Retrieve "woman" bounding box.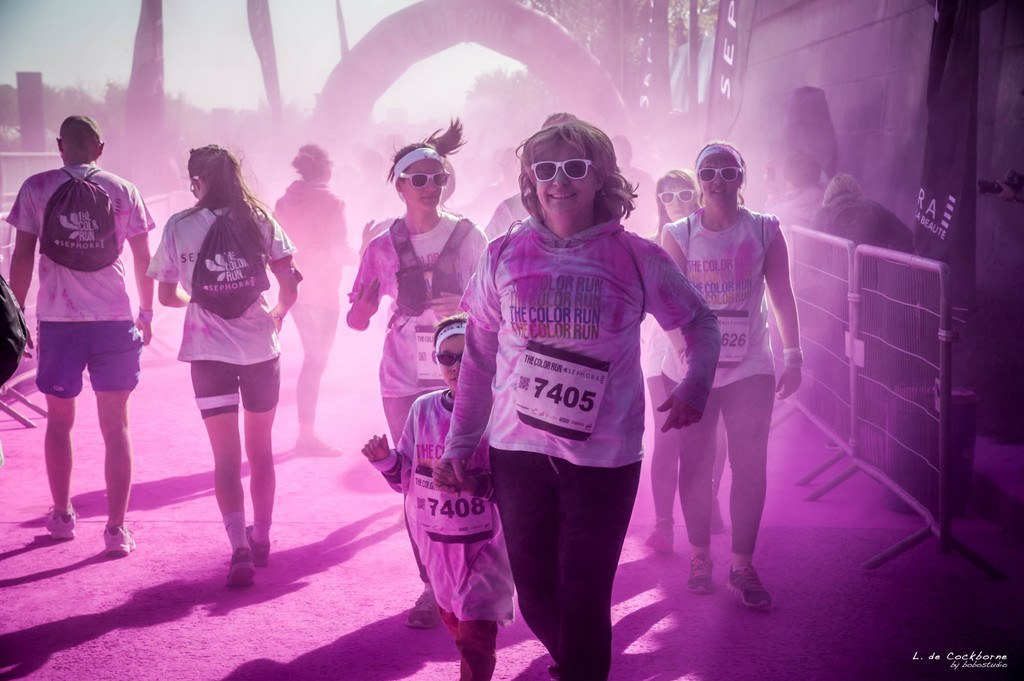
Bounding box: pyautogui.locateOnScreen(431, 124, 724, 680).
